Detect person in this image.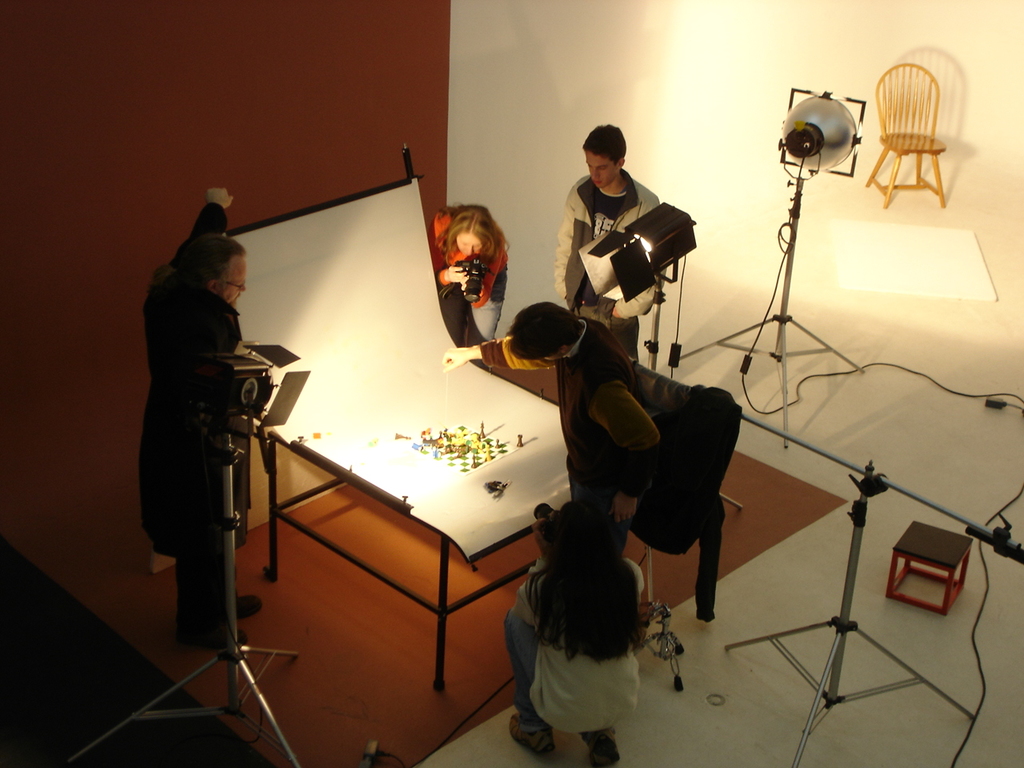
Detection: 557, 128, 662, 370.
